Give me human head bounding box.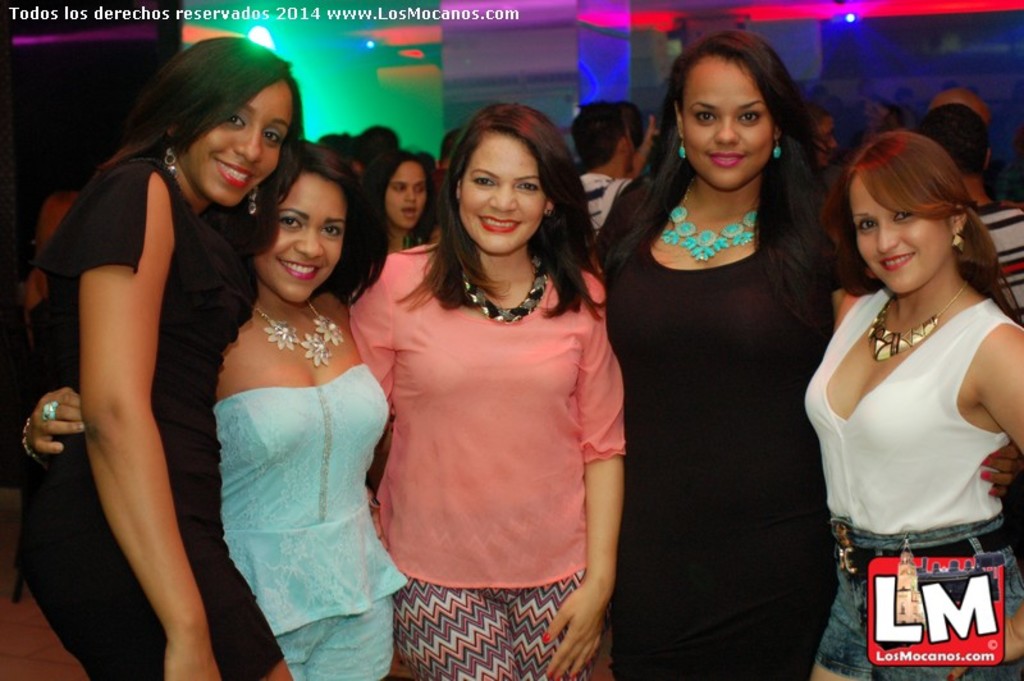
[x1=255, y1=142, x2=347, y2=303].
